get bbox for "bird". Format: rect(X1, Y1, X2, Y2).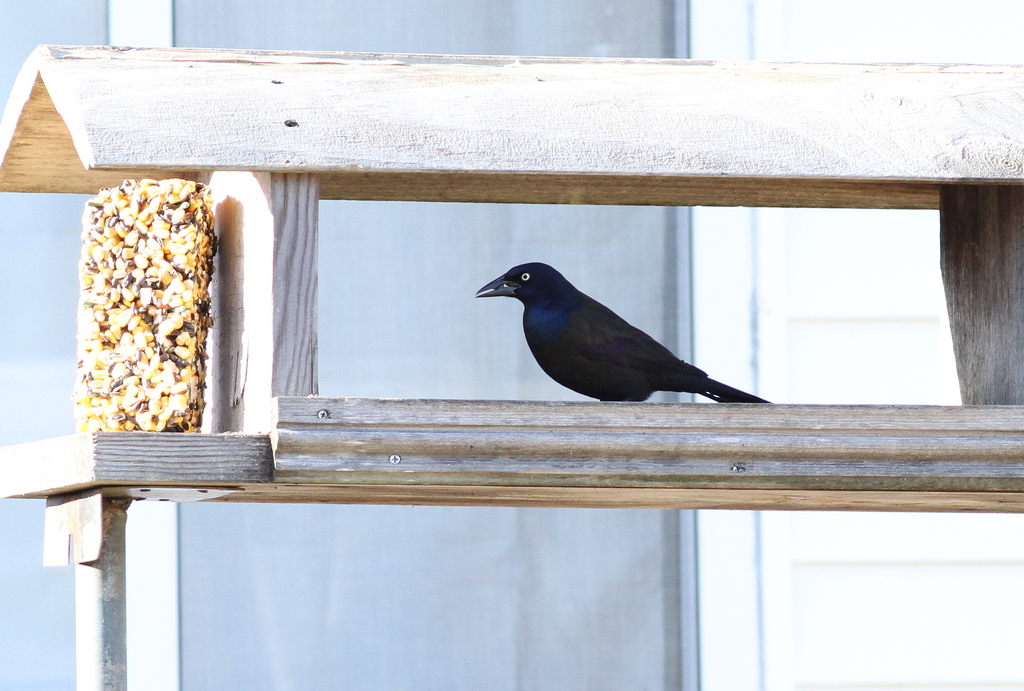
rect(500, 254, 786, 431).
